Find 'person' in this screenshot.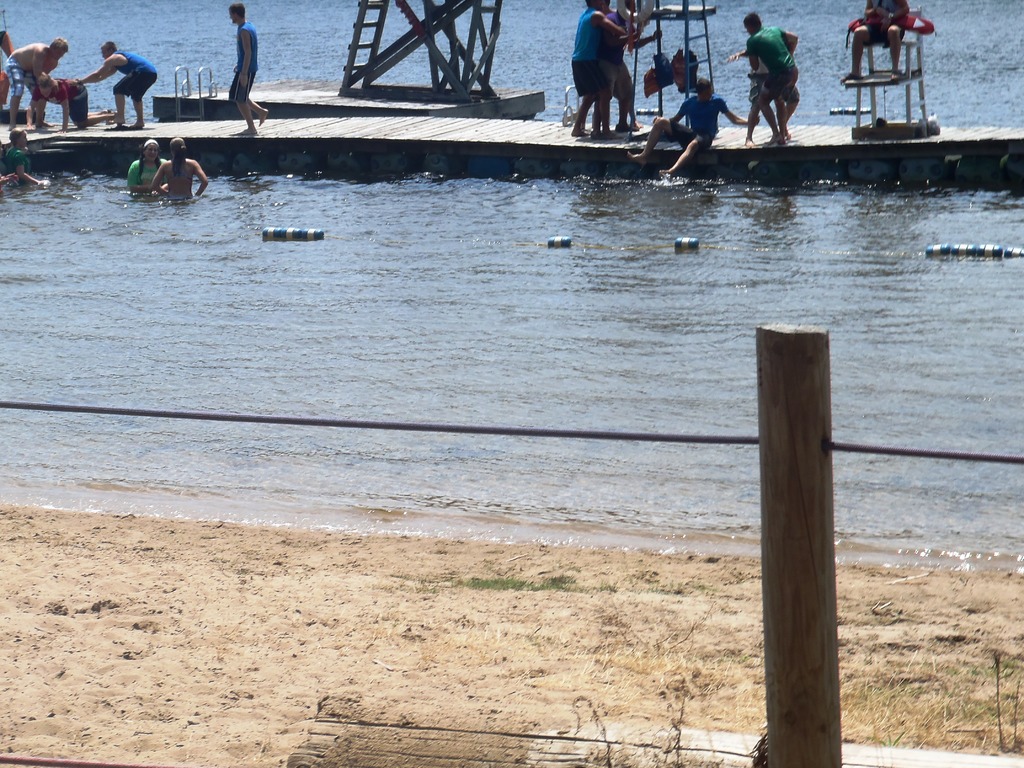
The bounding box for 'person' is [left=28, top=69, right=115, bottom=124].
